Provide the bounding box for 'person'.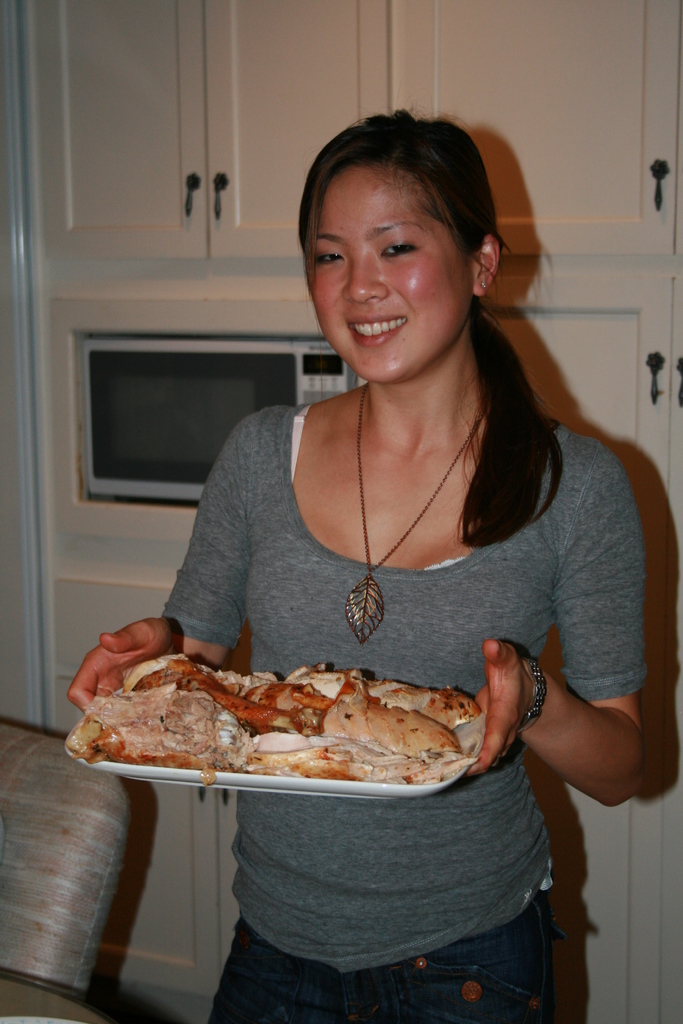
bbox(75, 196, 648, 938).
